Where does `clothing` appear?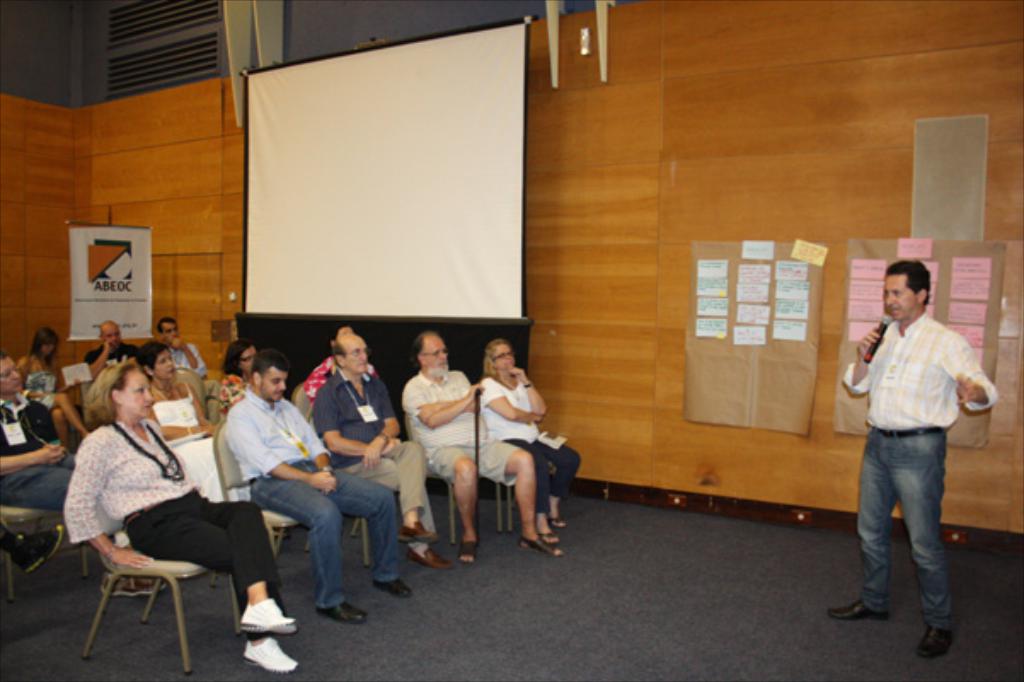
Appears at [x1=518, y1=440, x2=588, y2=517].
